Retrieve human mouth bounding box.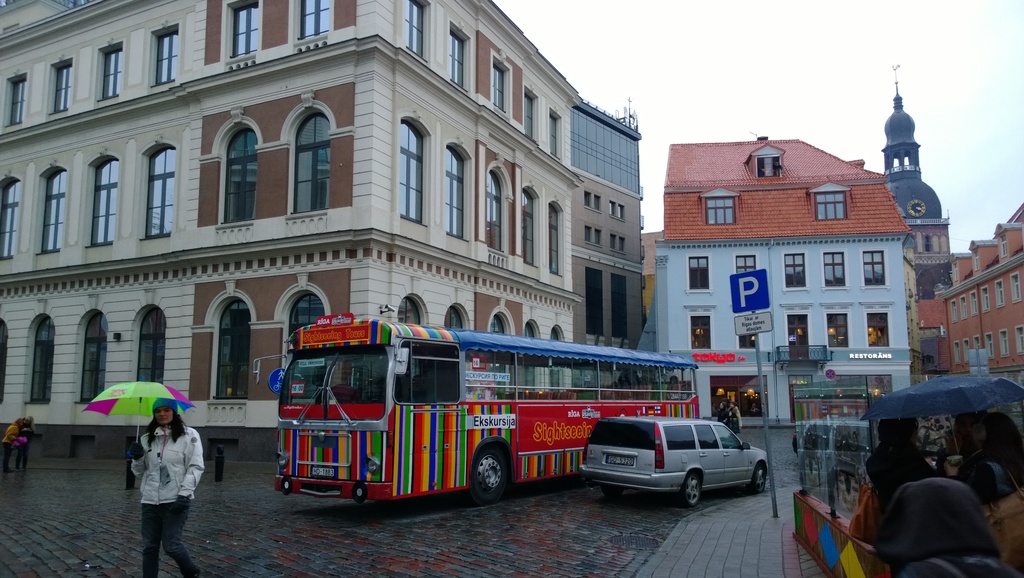
Bounding box: [x1=157, y1=417, x2=168, y2=422].
